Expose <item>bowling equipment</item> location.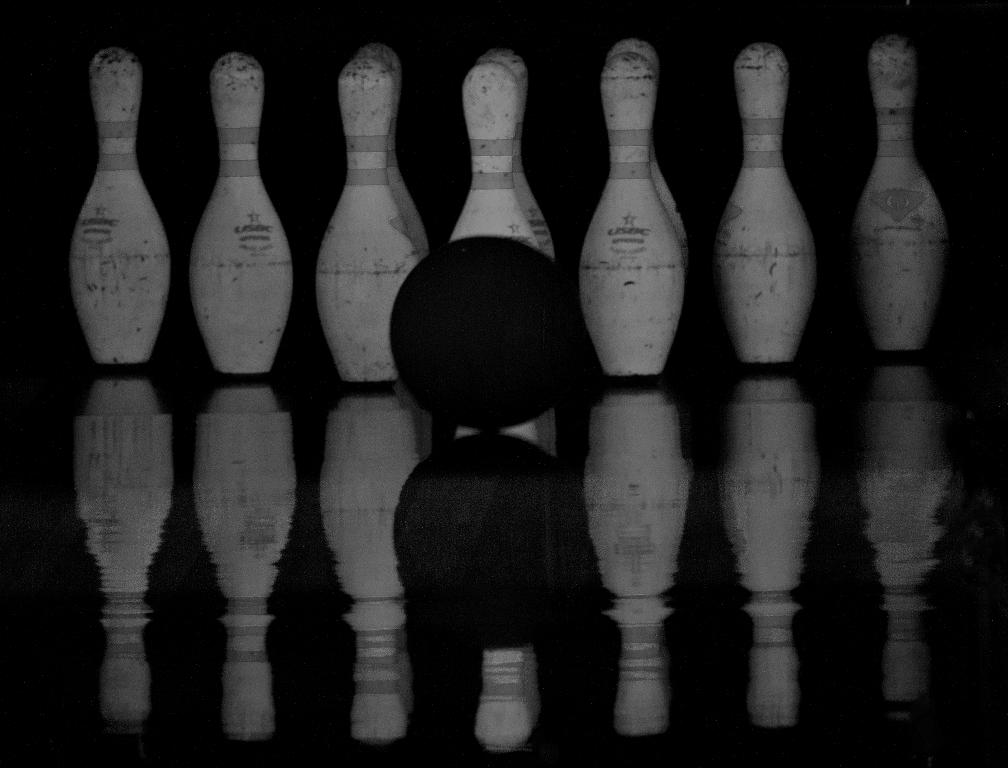
Exposed at [left=316, top=58, right=416, bottom=381].
